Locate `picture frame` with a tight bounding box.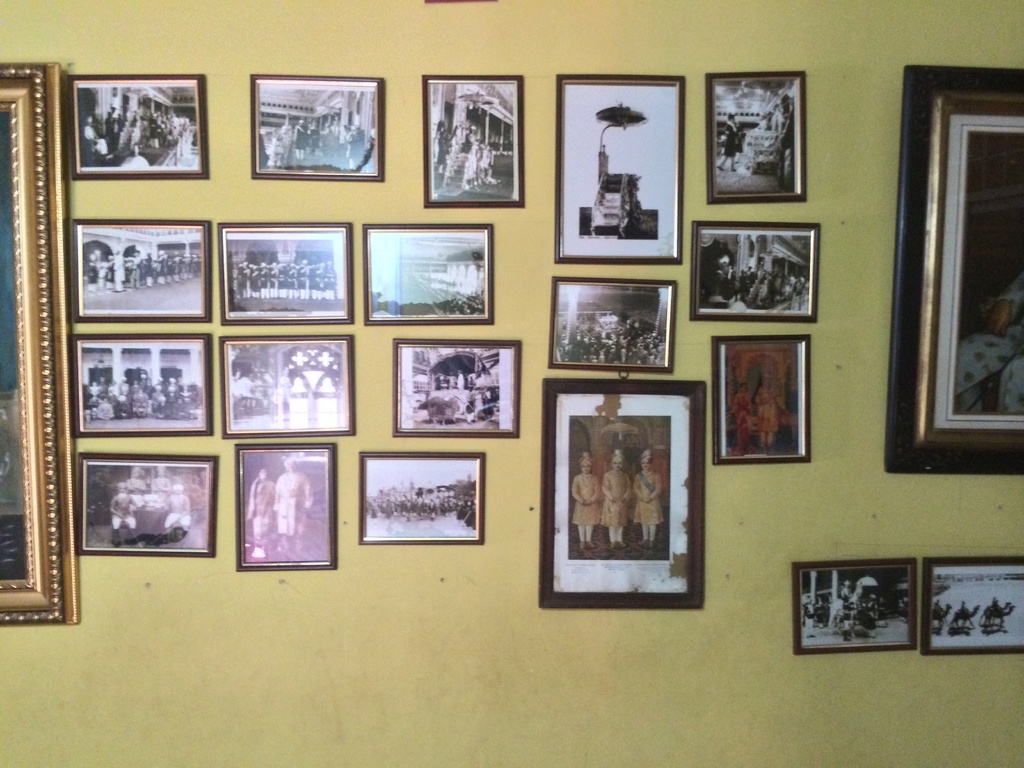
box=[922, 557, 1023, 655].
